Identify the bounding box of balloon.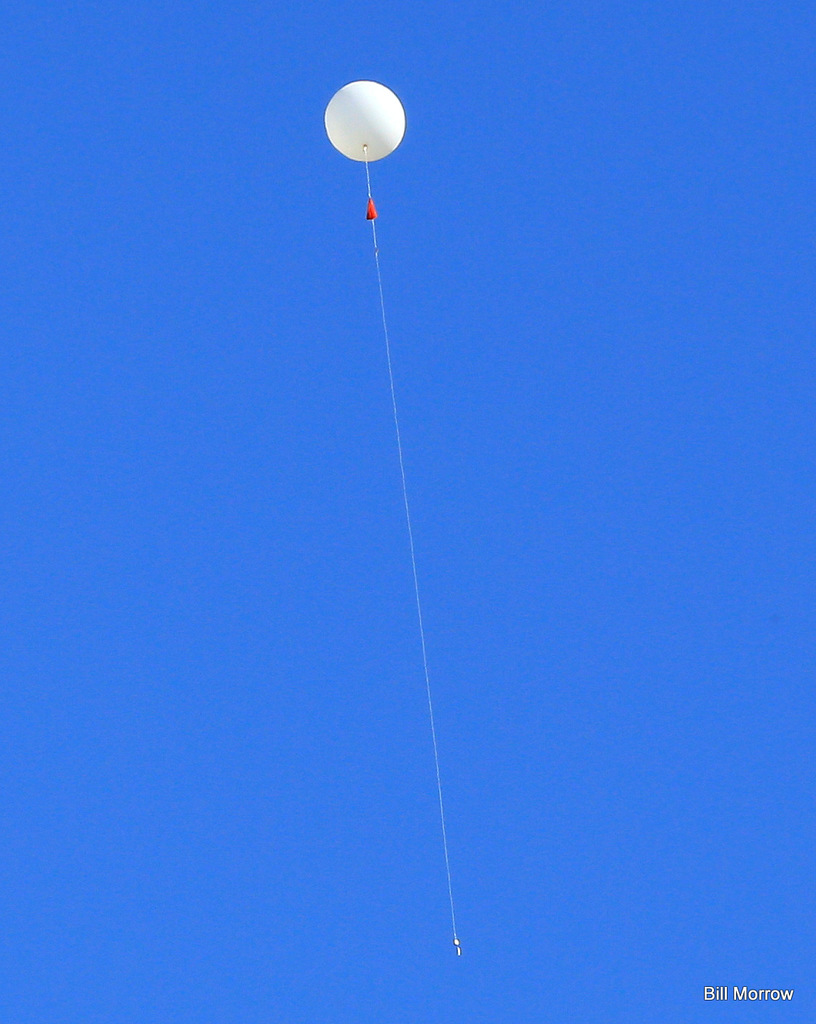
323 80 406 161.
